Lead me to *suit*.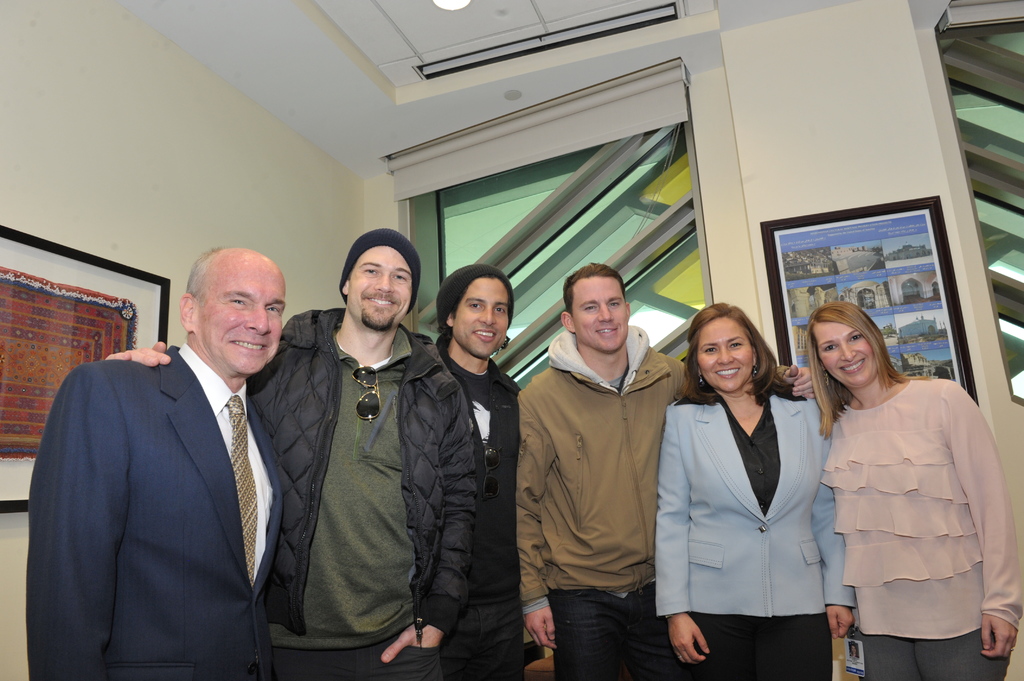
Lead to 24 344 284 680.
